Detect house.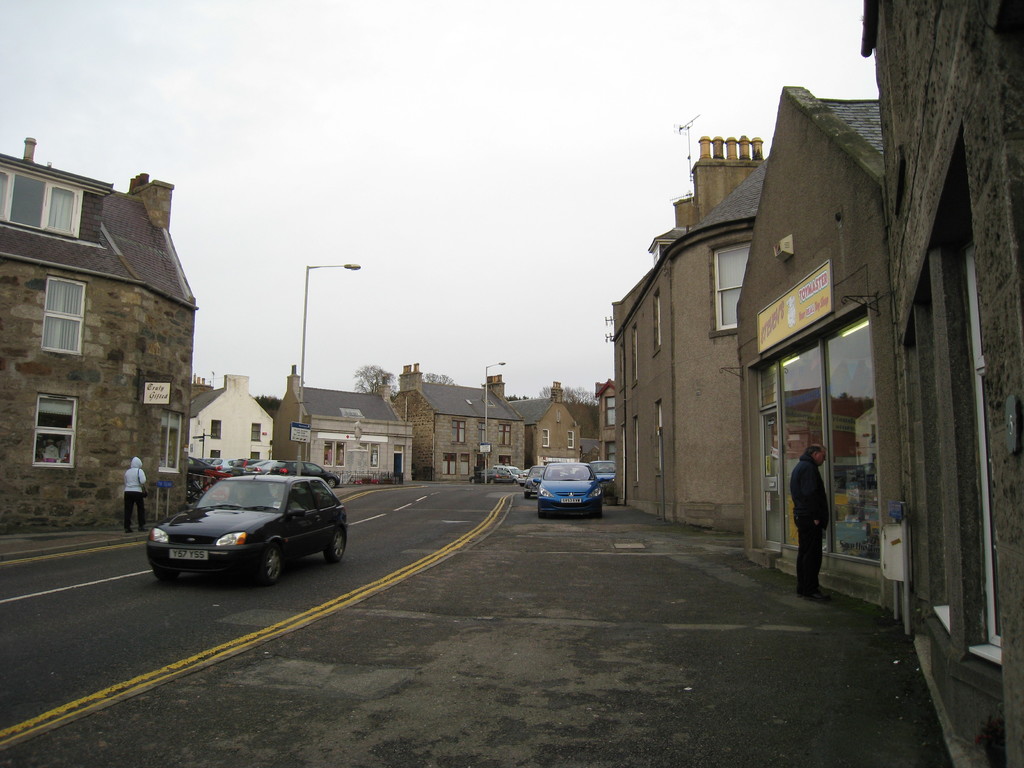
Detected at locate(742, 82, 898, 611).
